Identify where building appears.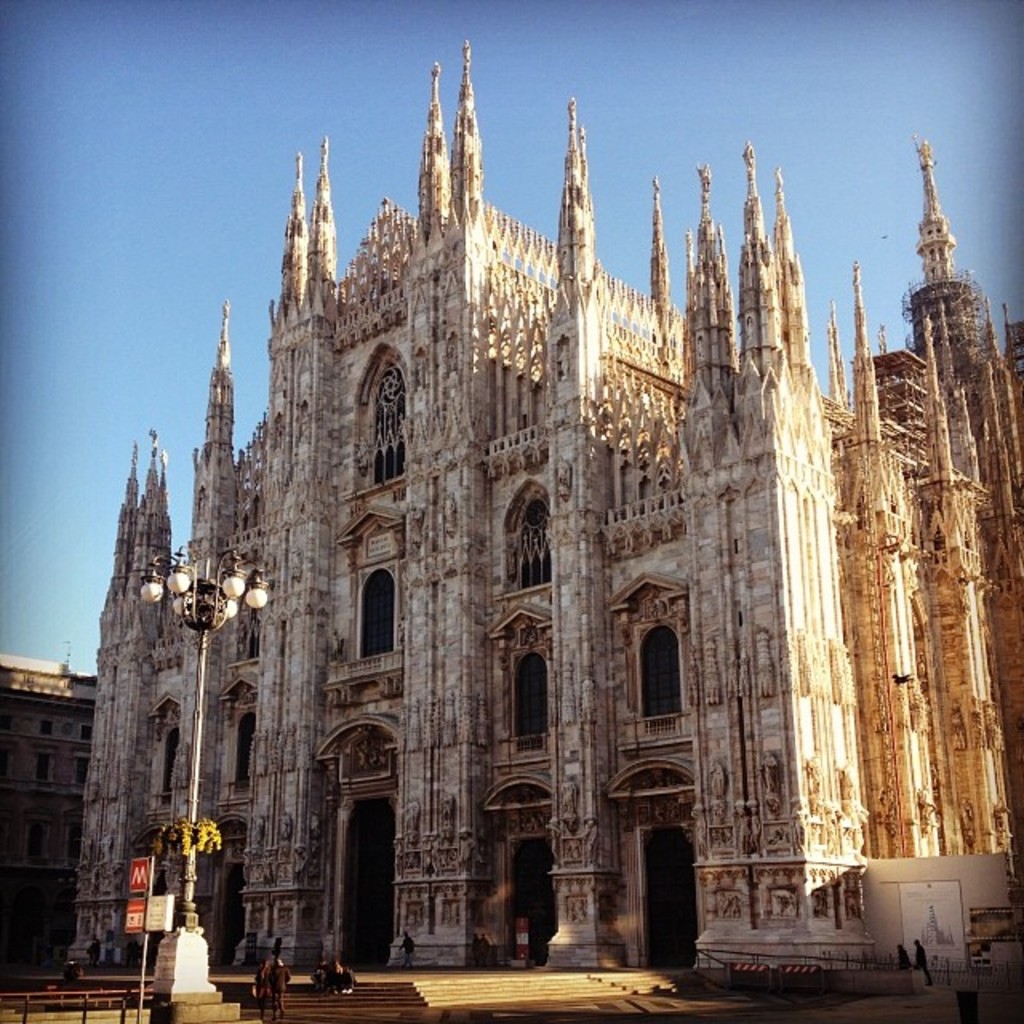
Appears at locate(0, 646, 112, 947).
